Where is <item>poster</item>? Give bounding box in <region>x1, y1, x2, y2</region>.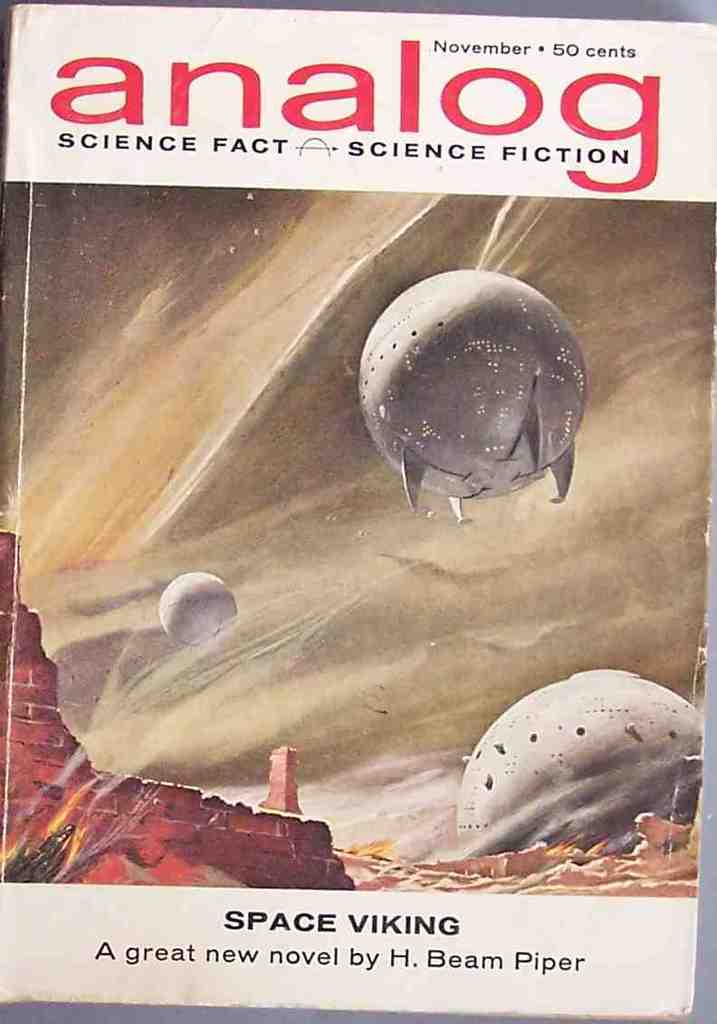
<region>0, 1, 713, 1023</region>.
